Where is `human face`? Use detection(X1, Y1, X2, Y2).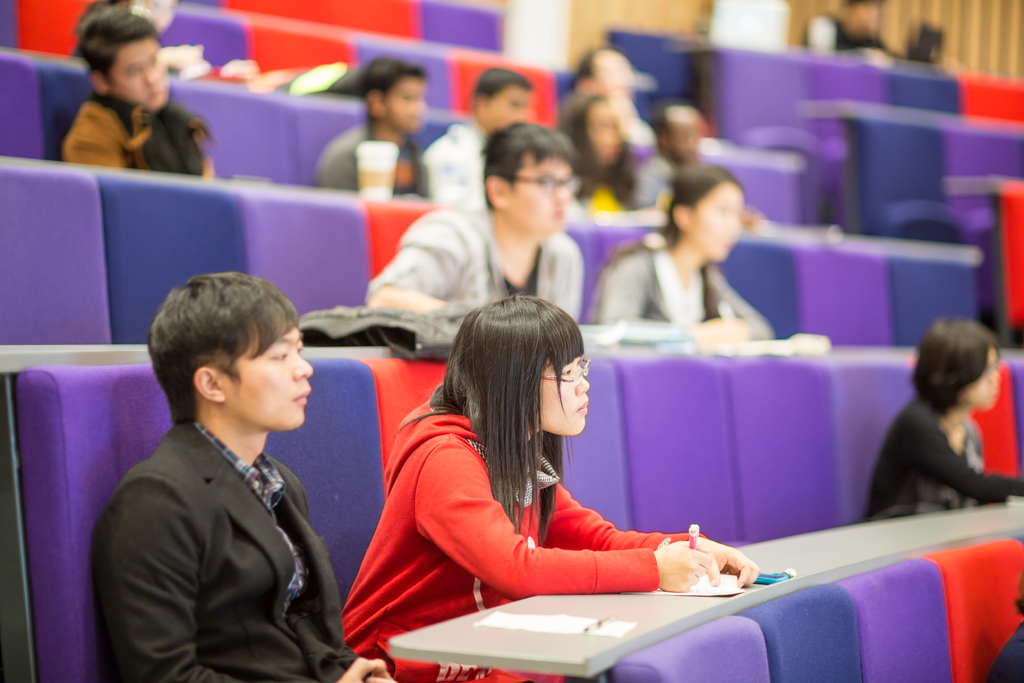
detection(538, 353, 591, 431).
